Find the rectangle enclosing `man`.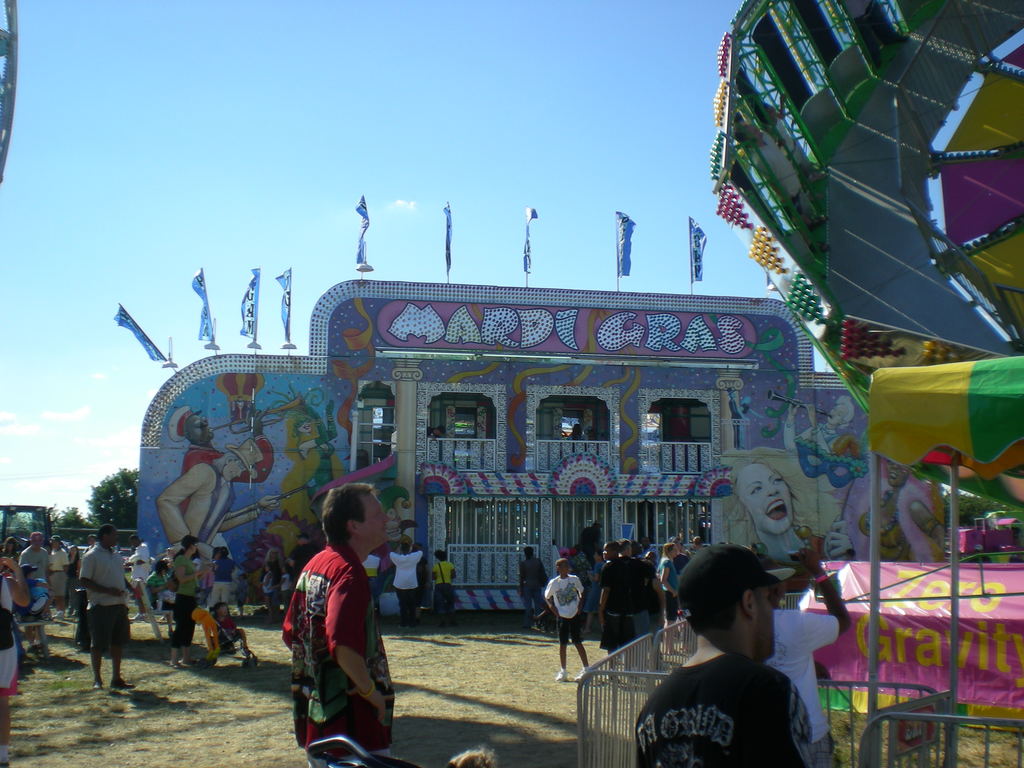
19 531 50 653.
